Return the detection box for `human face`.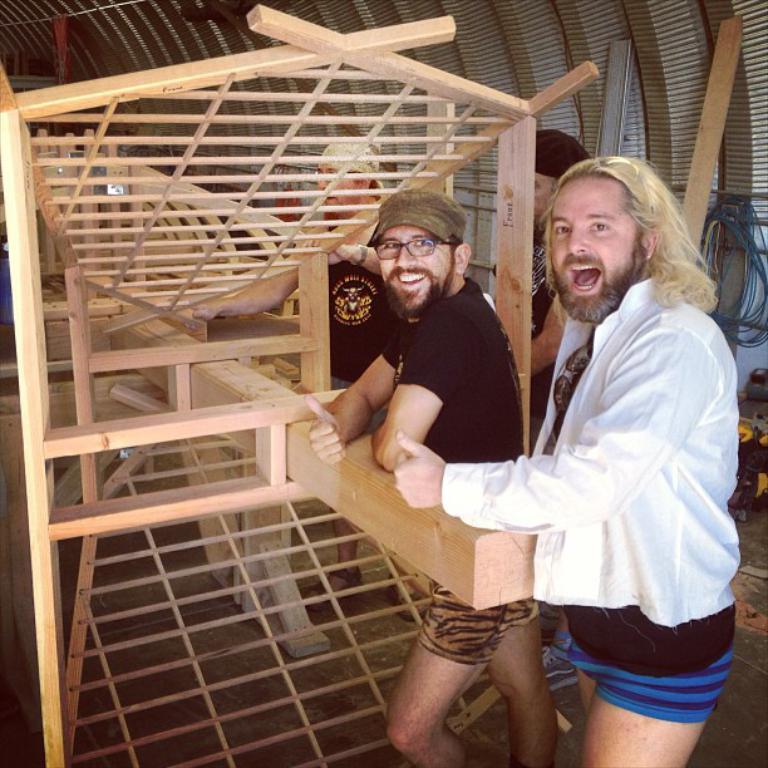
(374, 226, 456, 317).
